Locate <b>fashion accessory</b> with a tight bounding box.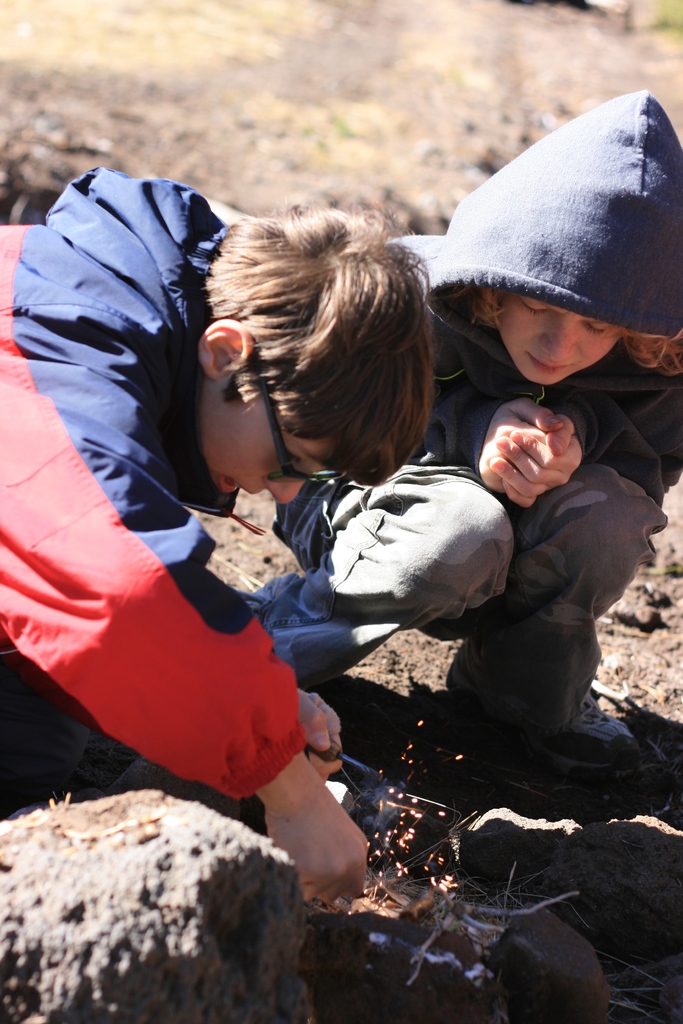
l=255, t=348, r=350, b=483.
